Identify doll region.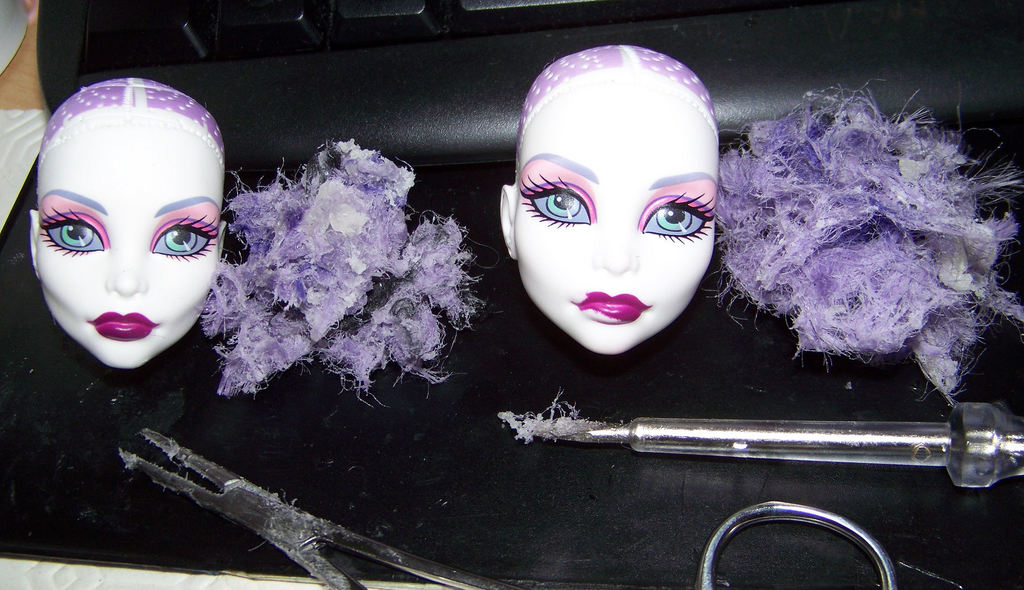
Region: 471,48,758,372.
